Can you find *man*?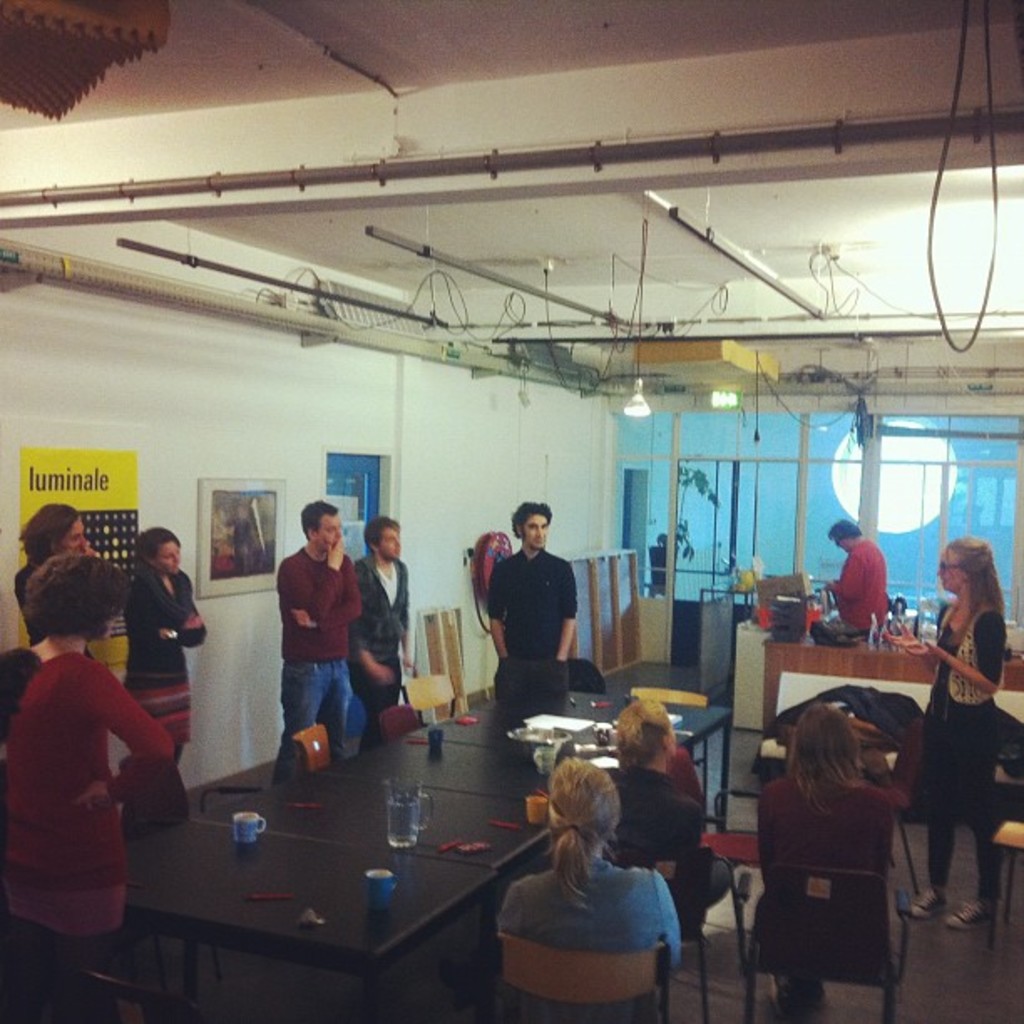
Yes, bounding box: detection(825, 515, 890, 639).
